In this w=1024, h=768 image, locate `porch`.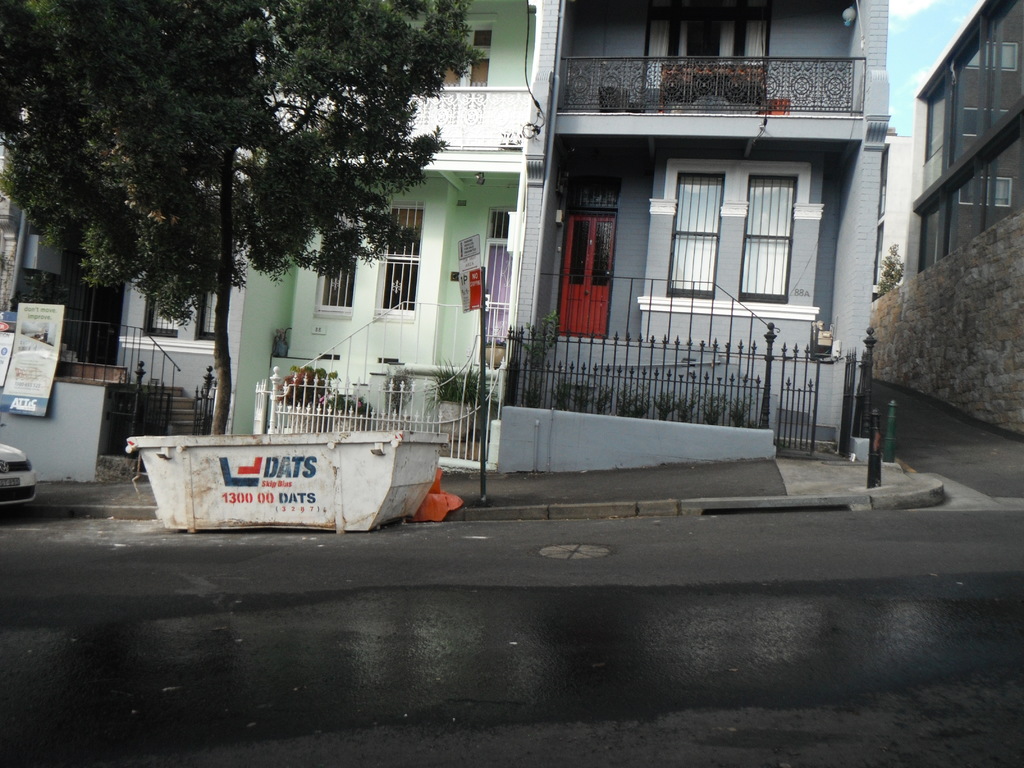
Bounding box: [0, 212, 234, 356].
